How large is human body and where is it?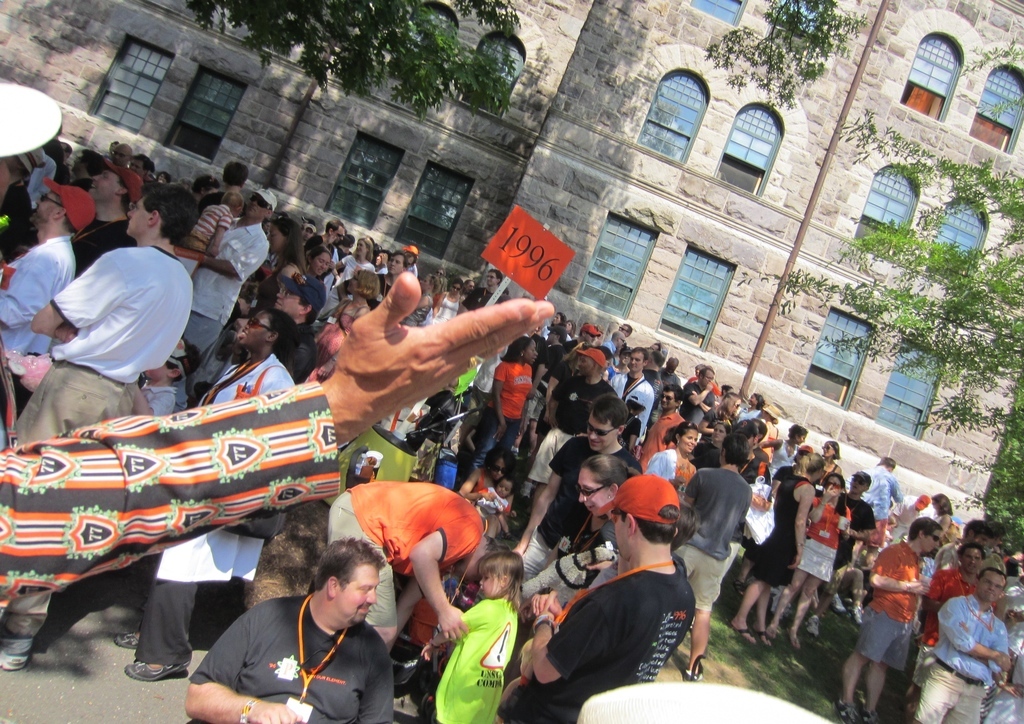
Bounding box: (x1=49, y1=208, x2=199, y2=409).
